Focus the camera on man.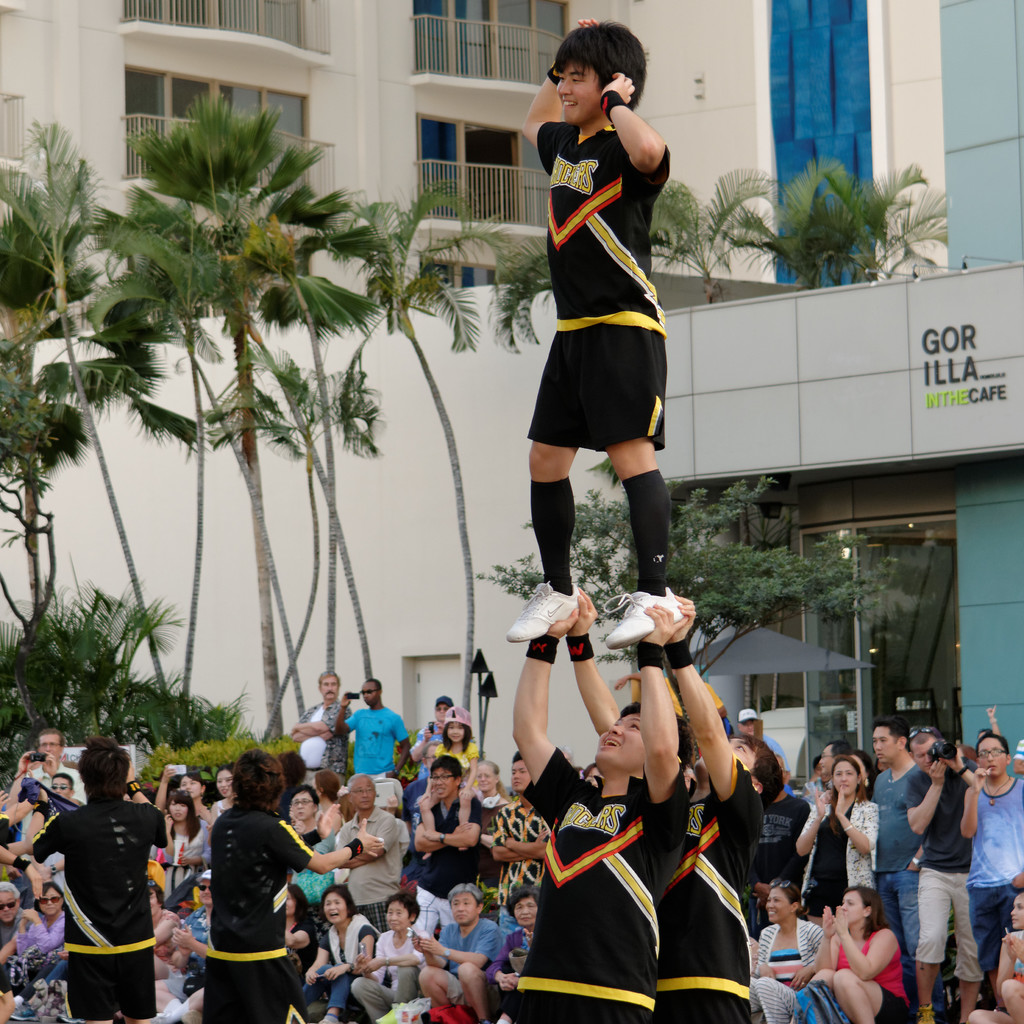
Focus region: <bbox>737, 703, 786, 767</bbox>.
